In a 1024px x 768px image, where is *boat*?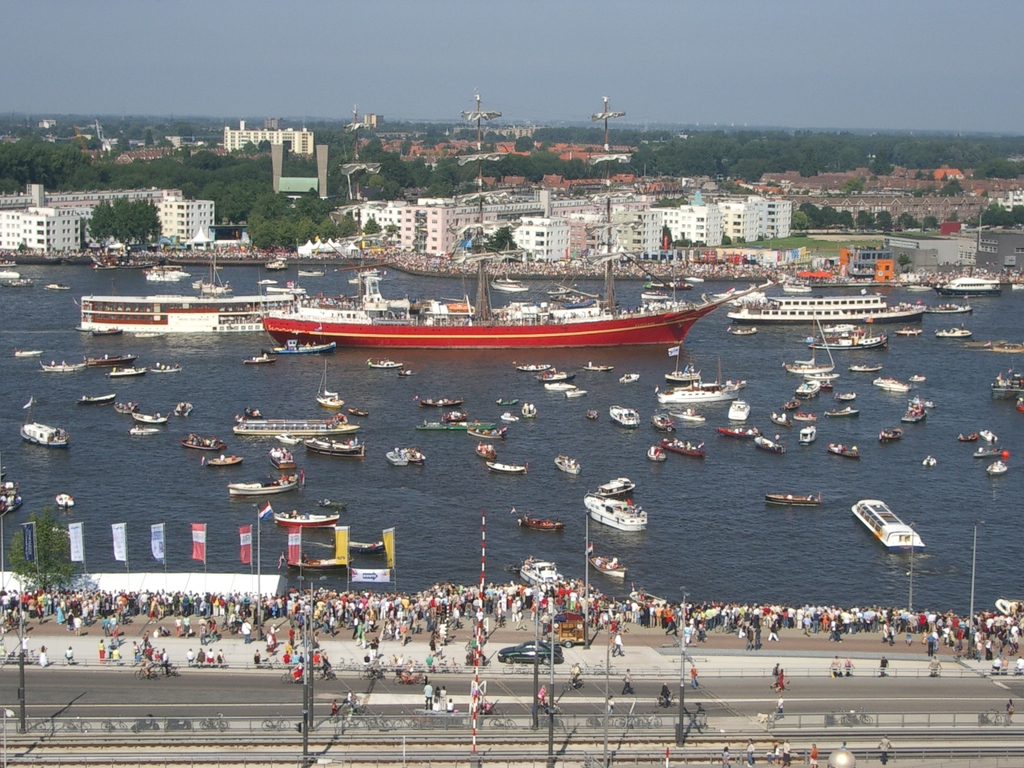
[x1=849, y1=364, x2=887, y2=373].
